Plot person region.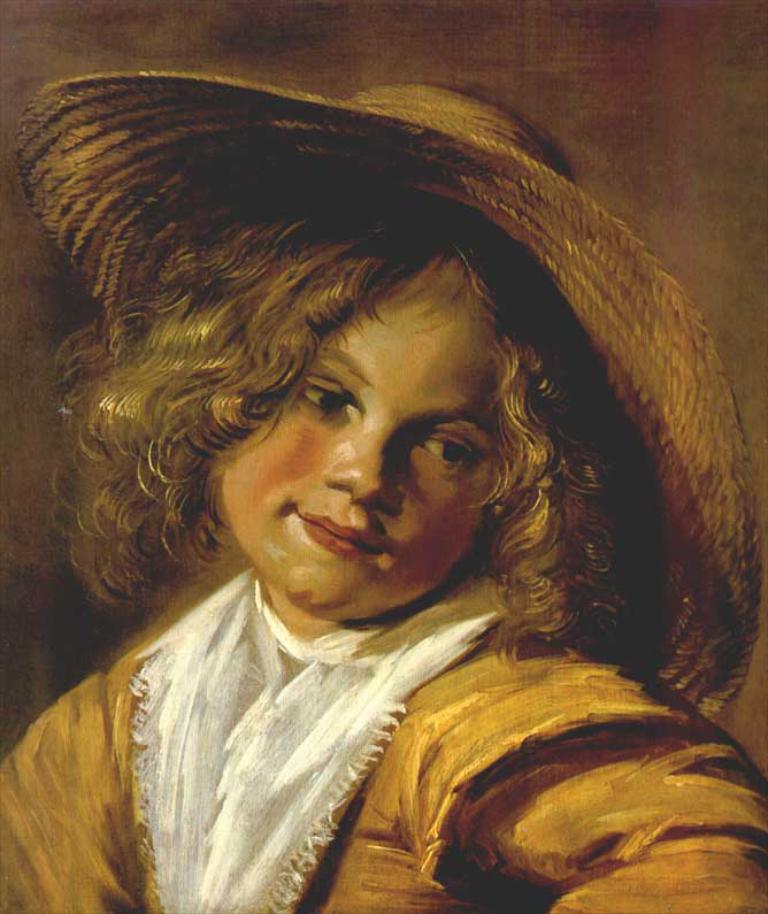
Plotted at 0 121 767 913.
